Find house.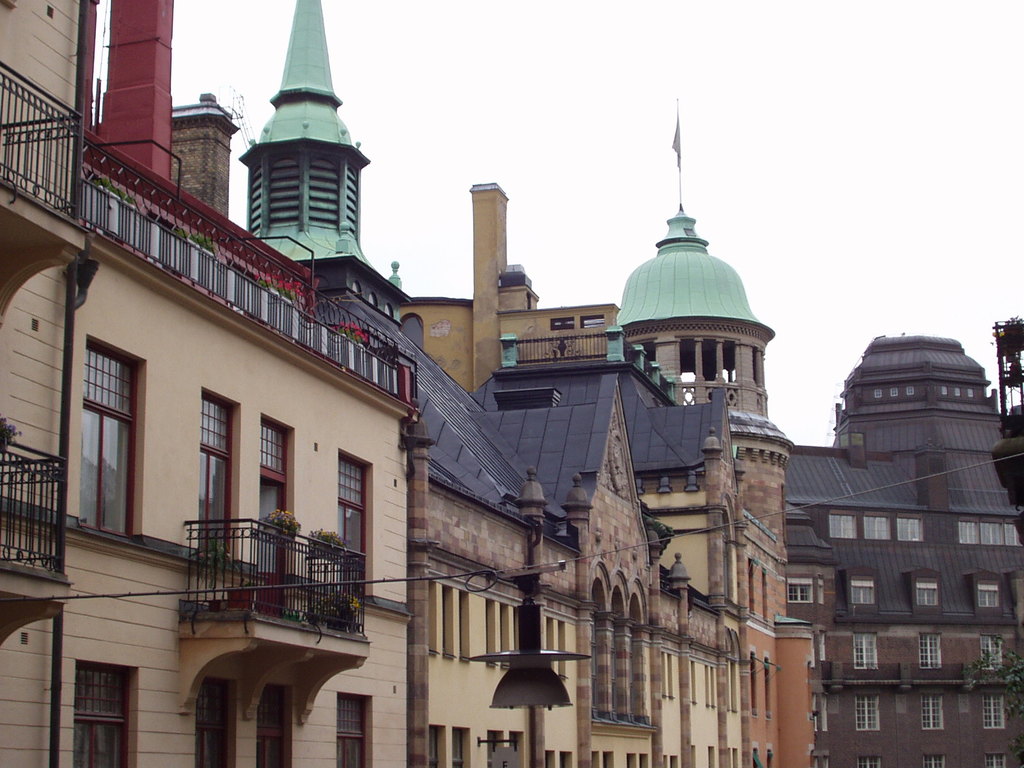
rect(744, 298, 1023, 755).
